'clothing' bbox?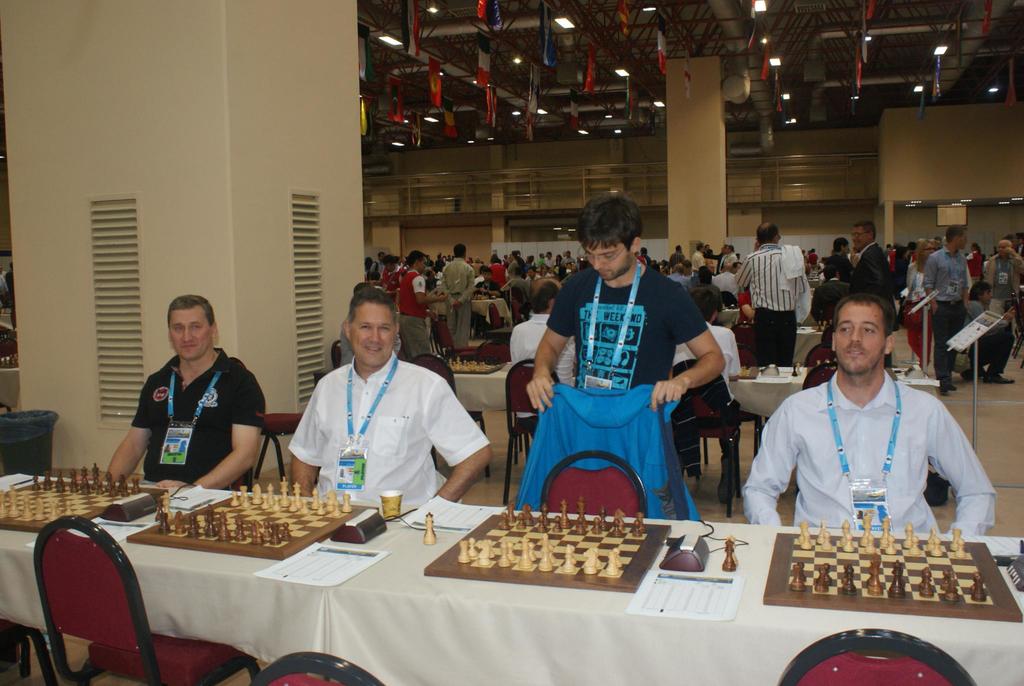
<box>509,256,526,273</box>
